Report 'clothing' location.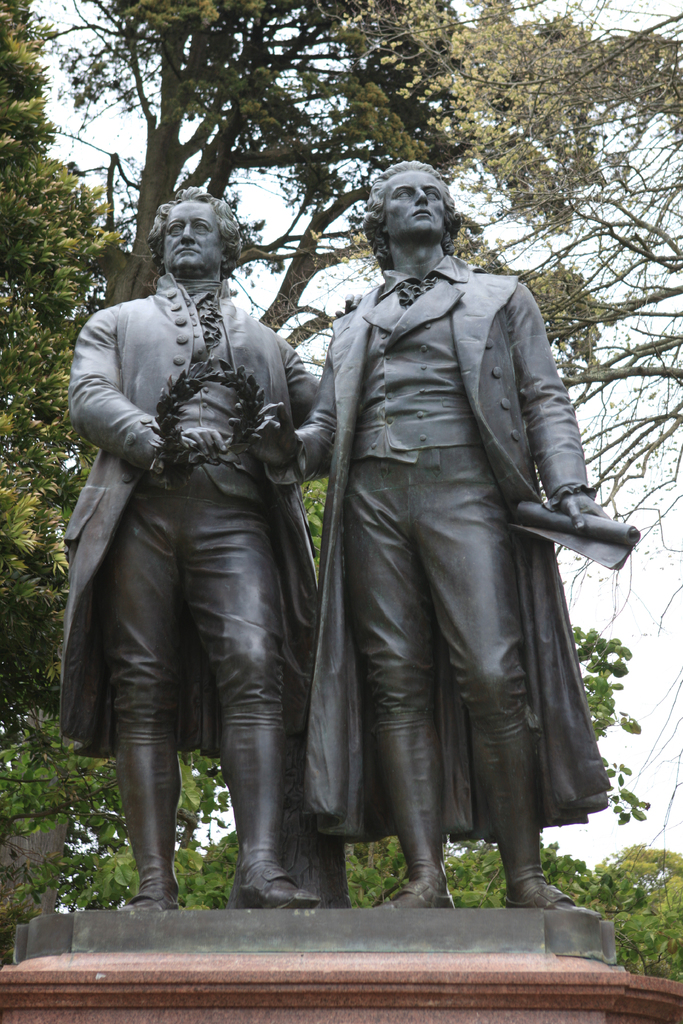
Report: Rect(59, 273, 336, 896).
